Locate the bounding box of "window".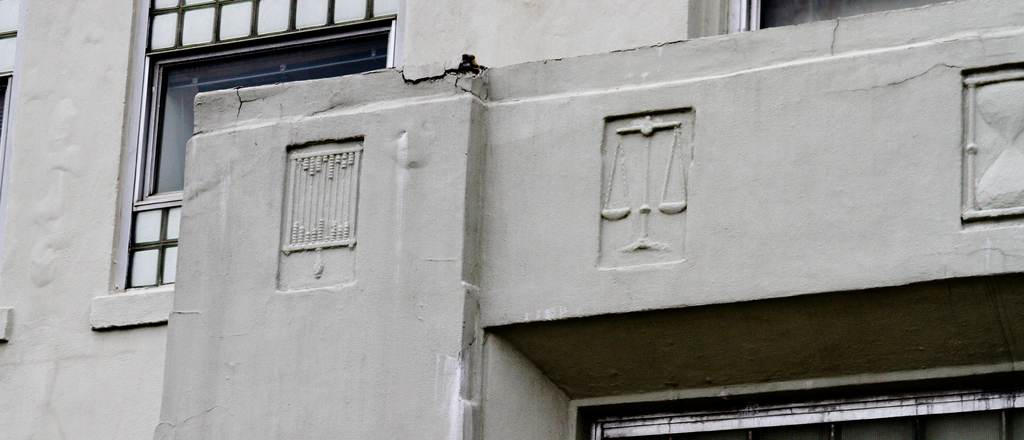
Bounding box: <box>110,0,403,296</box>.
